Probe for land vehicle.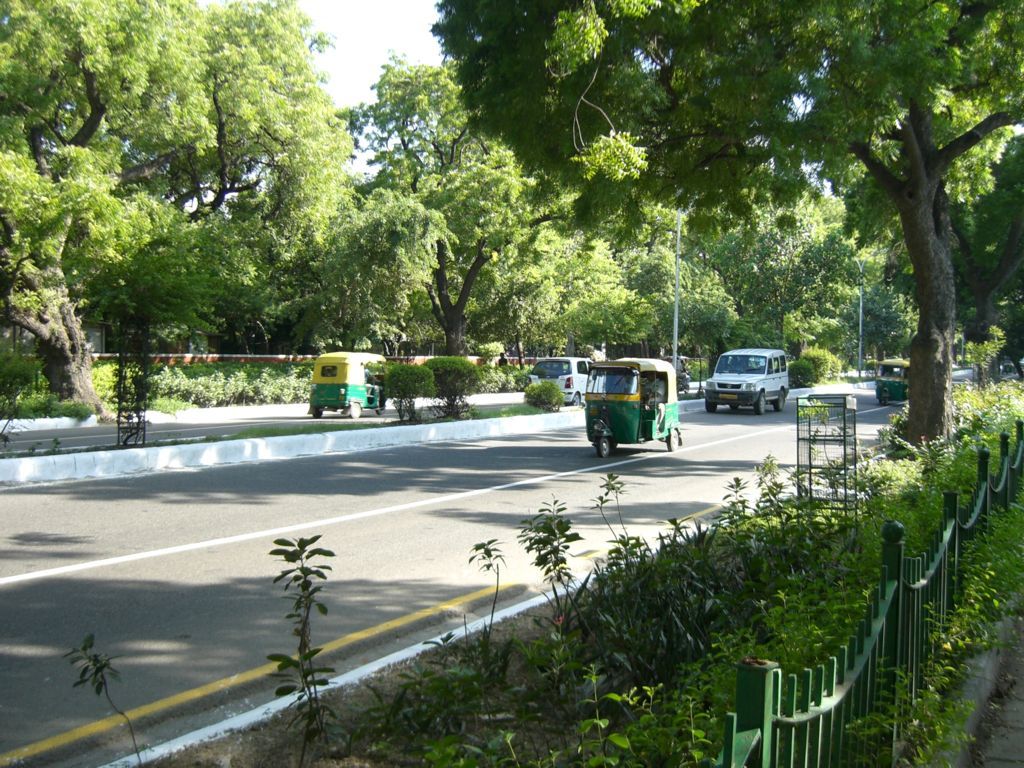
Probe result: (310, 355, 383, 419).
